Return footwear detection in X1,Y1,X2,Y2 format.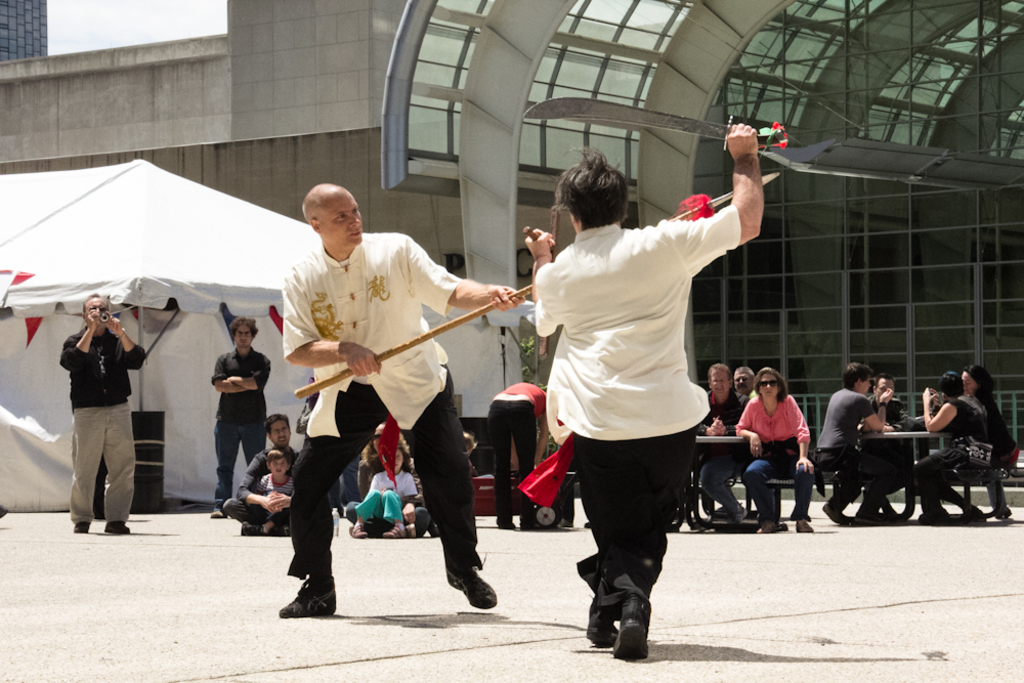
519,520,545,533.
